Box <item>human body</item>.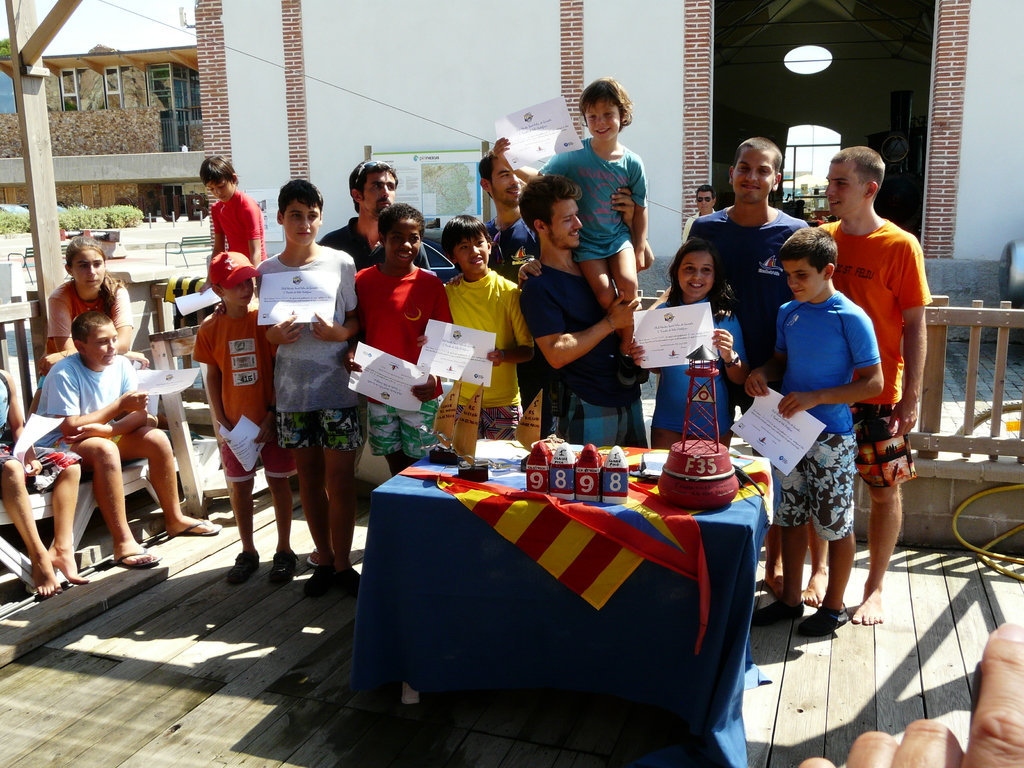
22/278/151/424.
